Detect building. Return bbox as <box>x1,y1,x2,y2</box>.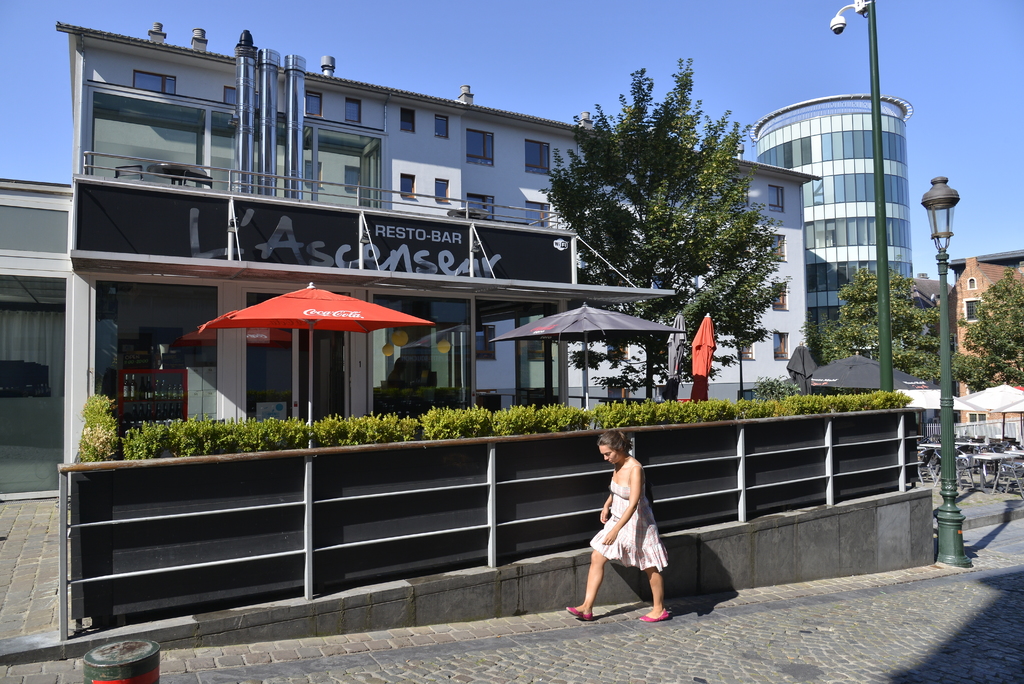
<box>753,94,913,334</box>.
